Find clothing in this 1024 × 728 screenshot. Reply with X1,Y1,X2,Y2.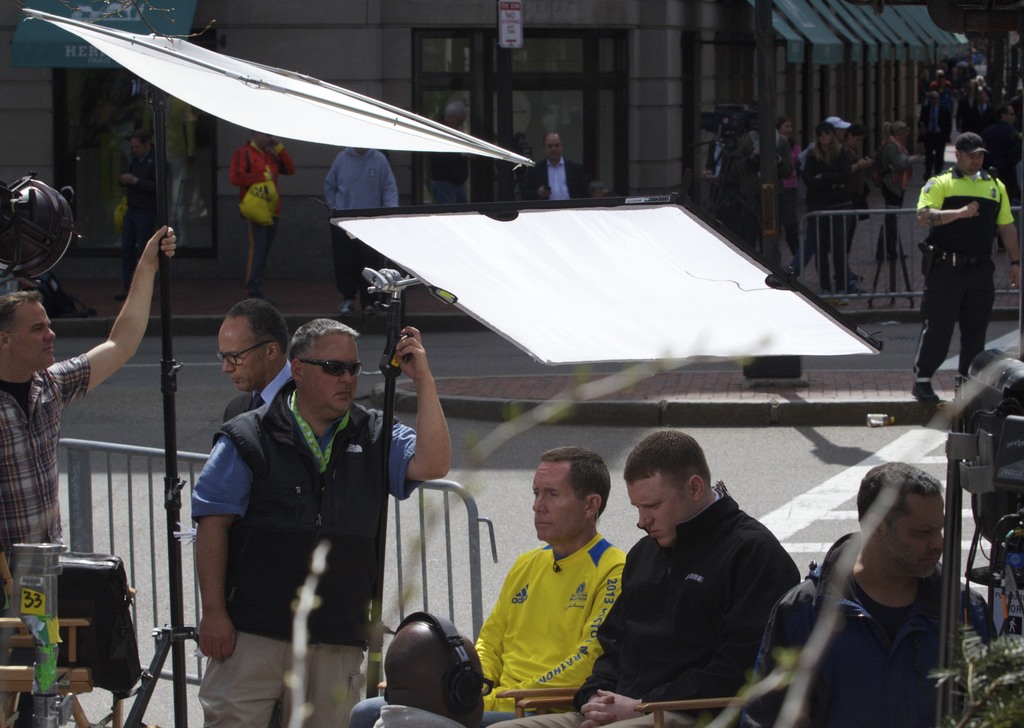
748,538,996,727.
